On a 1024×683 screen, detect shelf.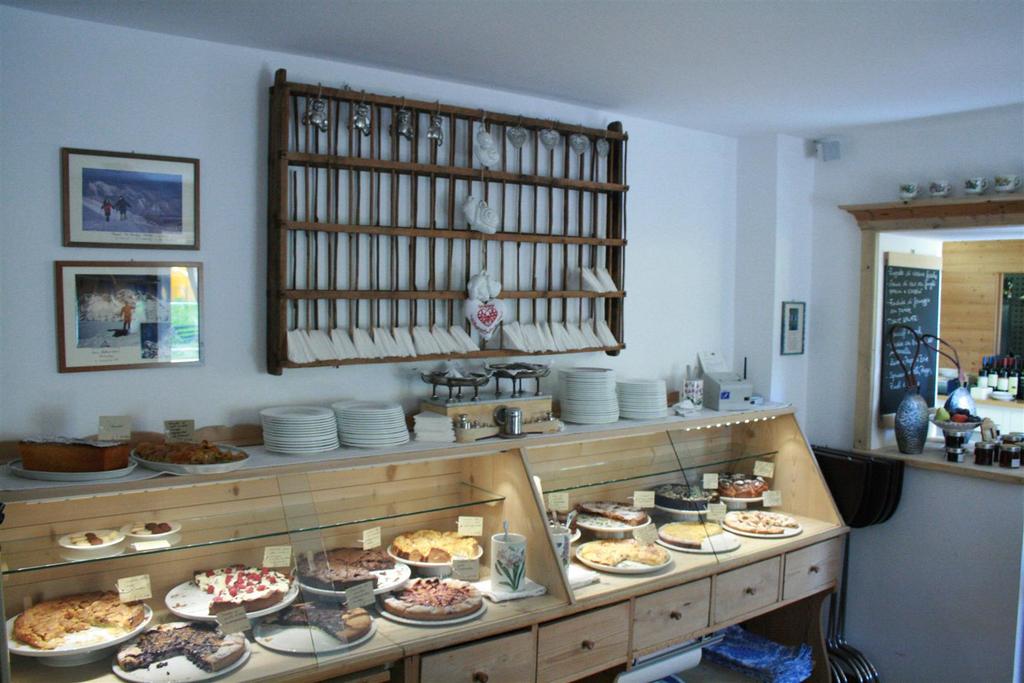
<bbox>283, 666, 388, 682</bbox>.
